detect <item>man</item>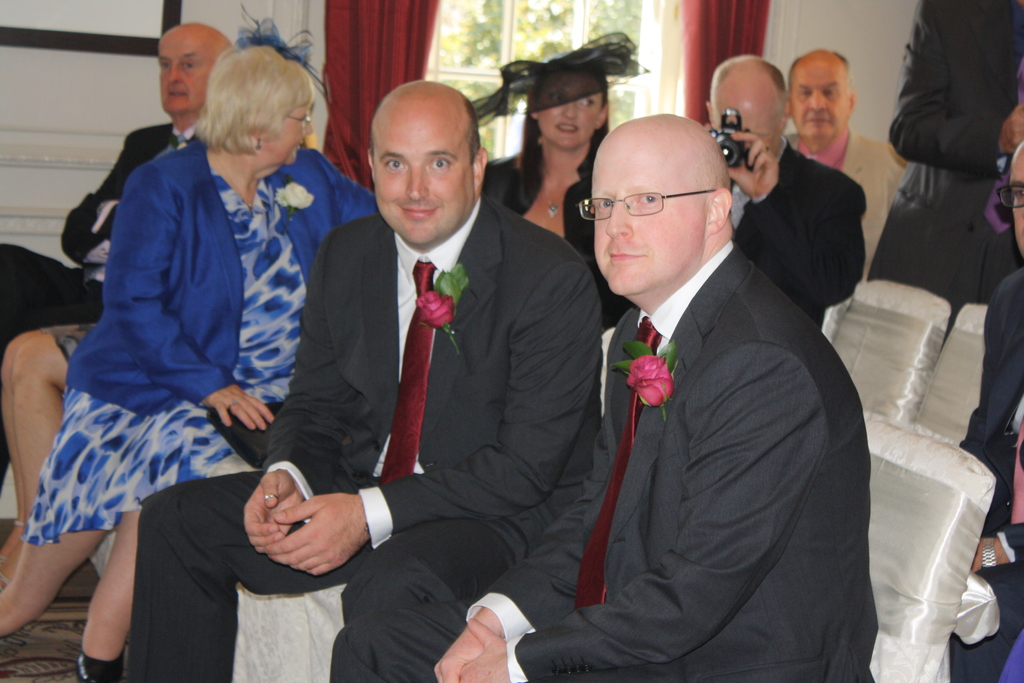
879 0 1023 320
